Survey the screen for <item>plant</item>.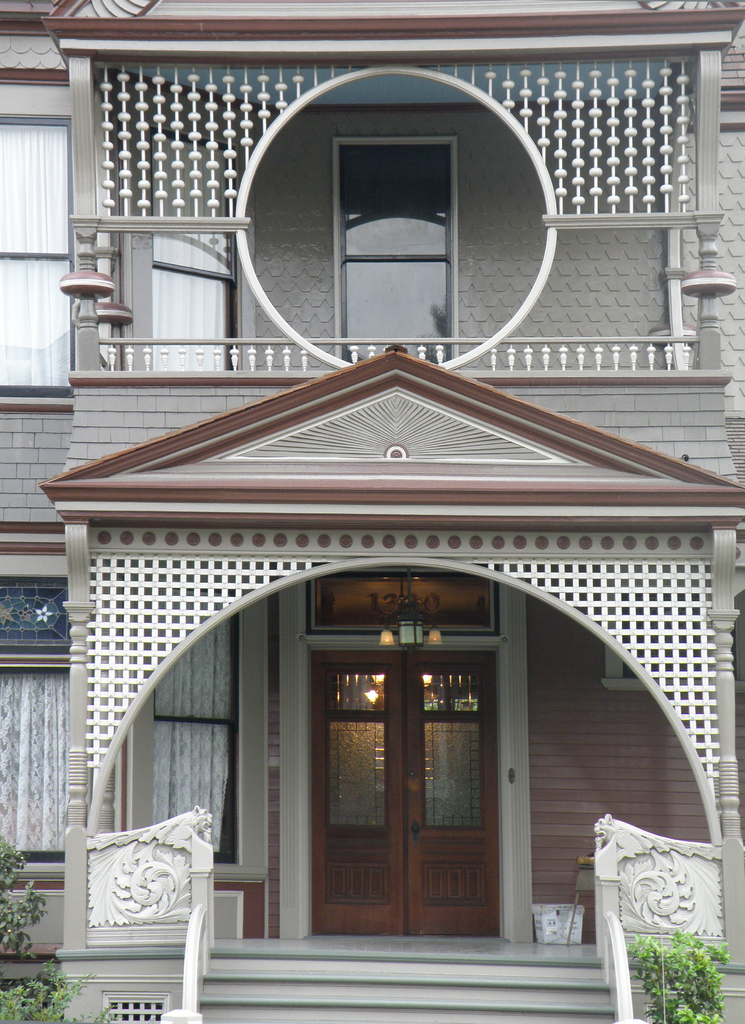
Survey found: rect(624, 929, 730, 1023).
